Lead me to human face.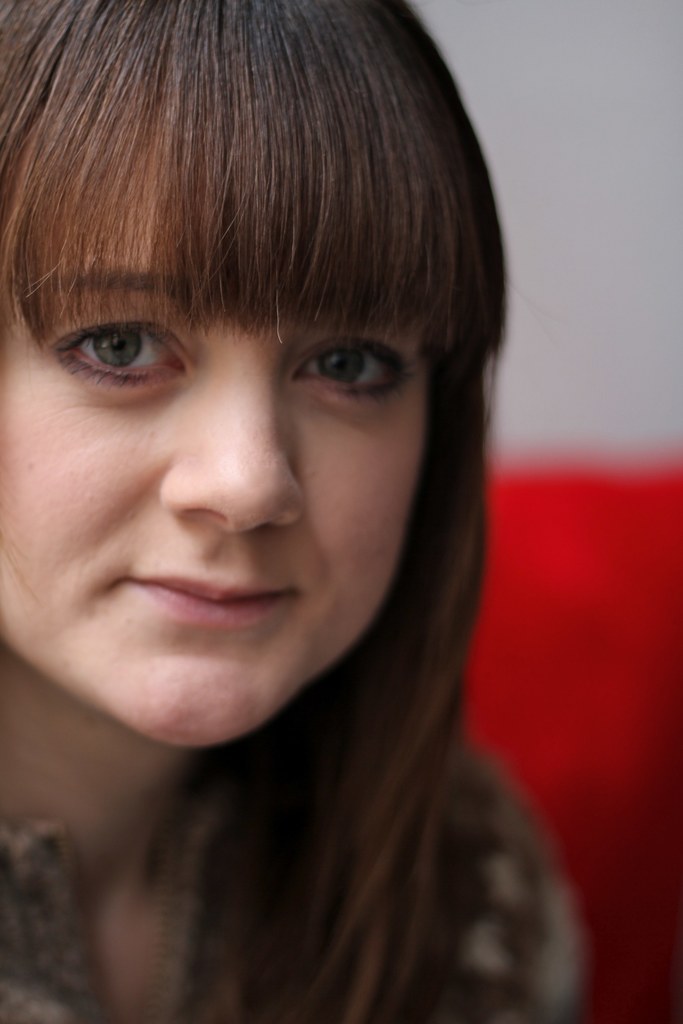
Lead to [left=0, top=152, right=424, bottom=746].
